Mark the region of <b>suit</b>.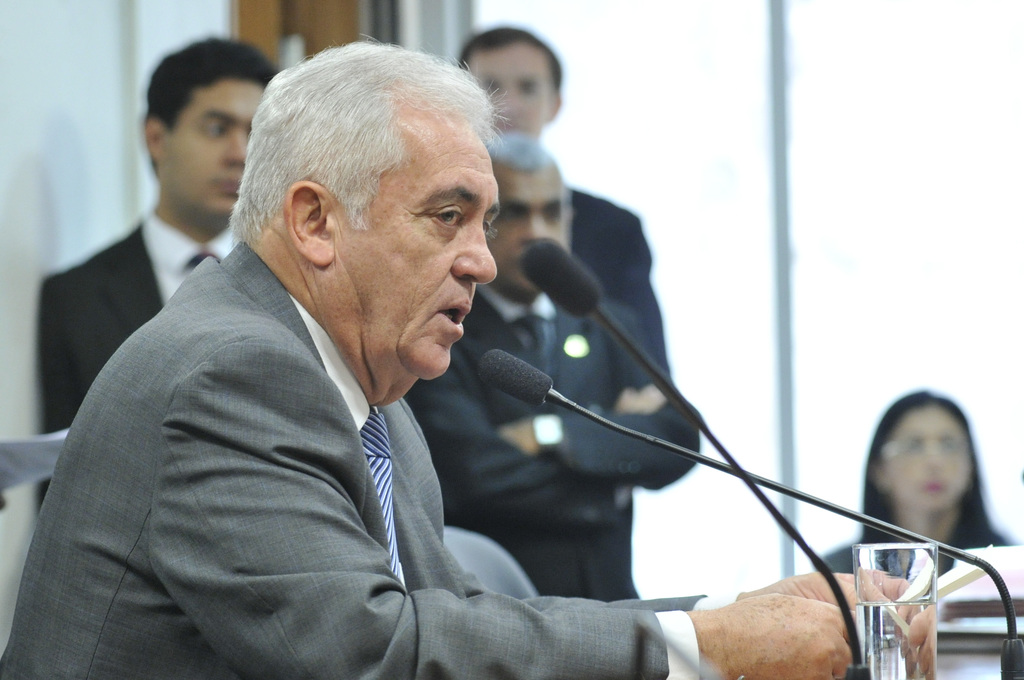
Region: detection(408, 284, 703, 599).
